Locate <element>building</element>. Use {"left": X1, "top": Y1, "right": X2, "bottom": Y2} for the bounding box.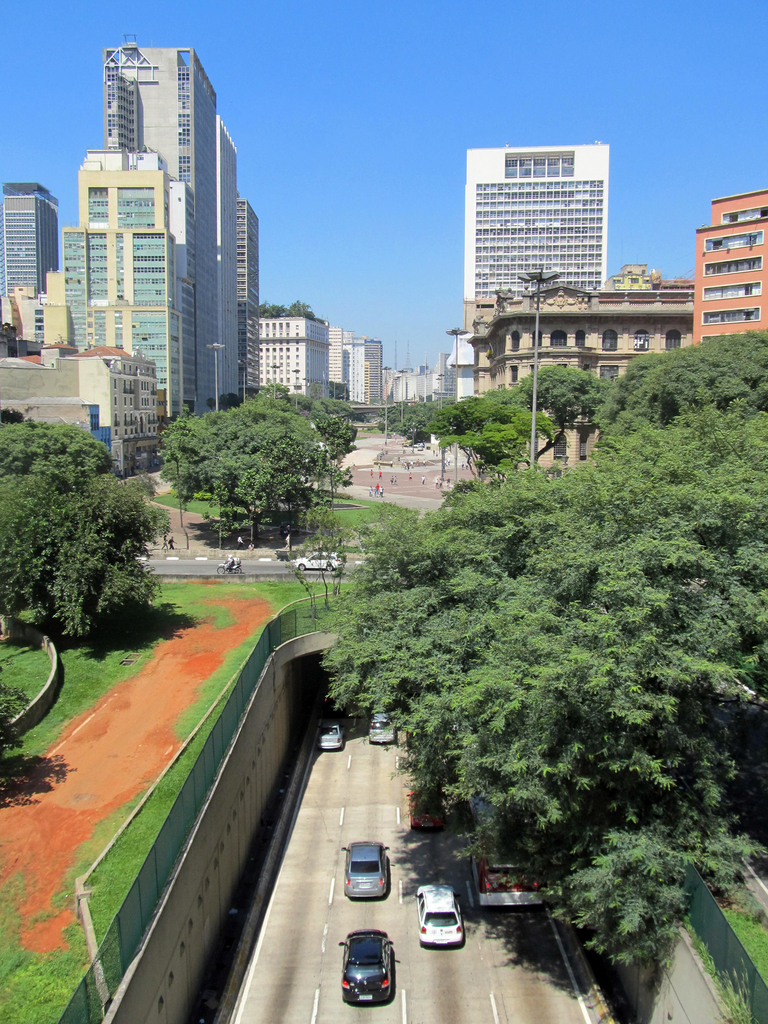
{"left": 234, "top": 192, "right": 264, "bottom": 397}.
